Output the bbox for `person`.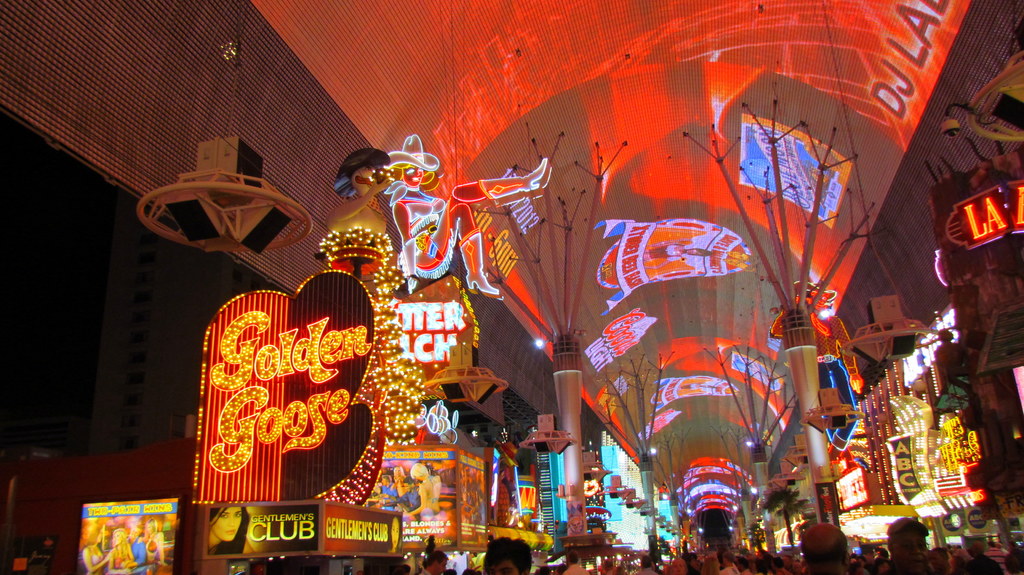
(left=480, top=537, right=531, bottom=574).
